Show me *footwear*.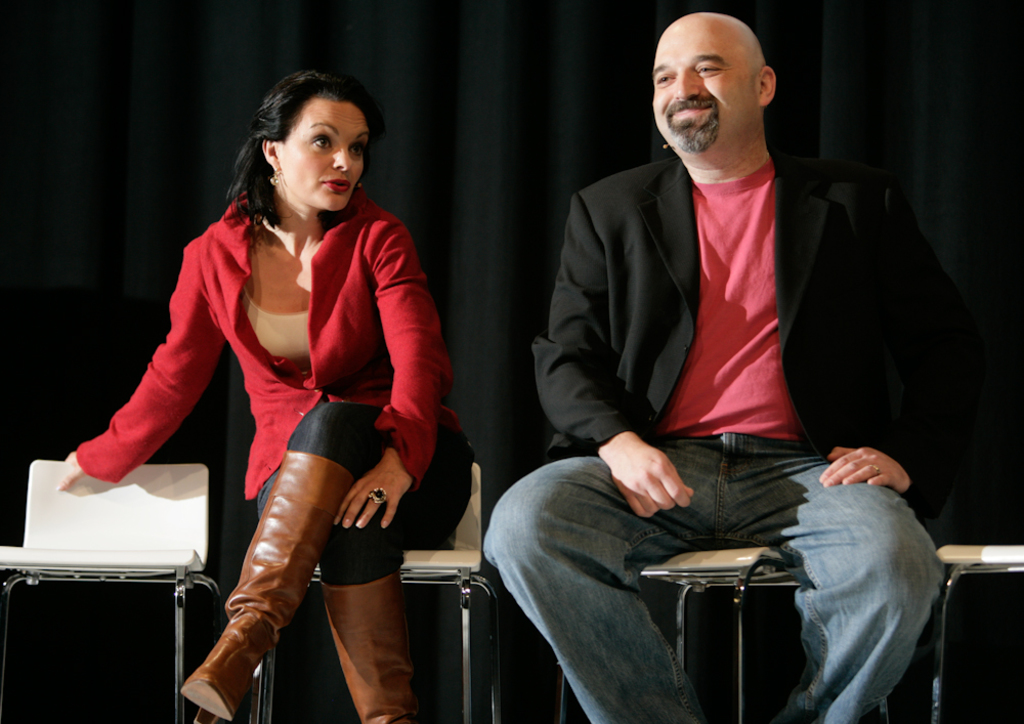
*footwear* is here: [319, 570, 418, 723].
